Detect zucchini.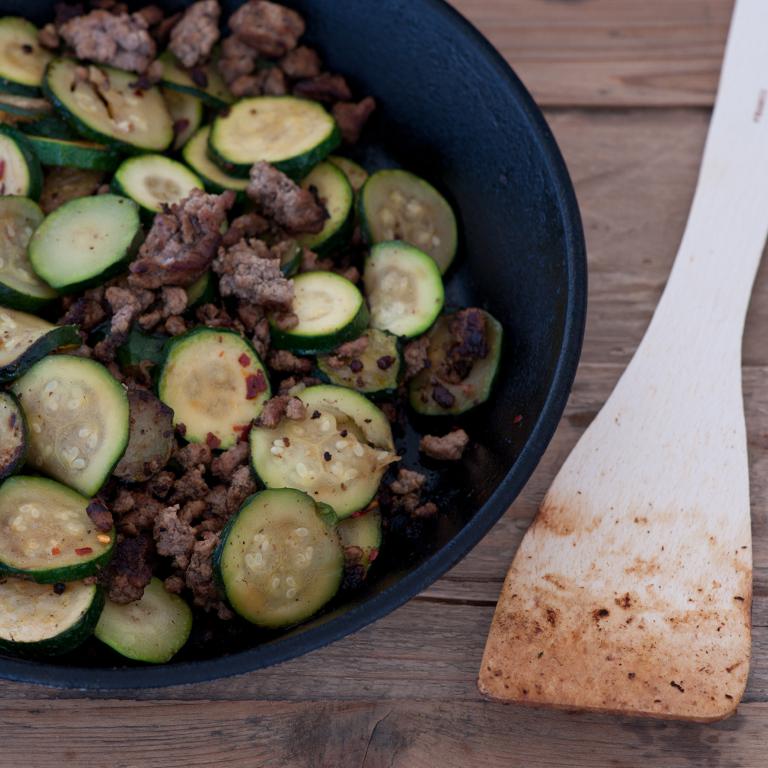
Detected at (0,195,68,312).
